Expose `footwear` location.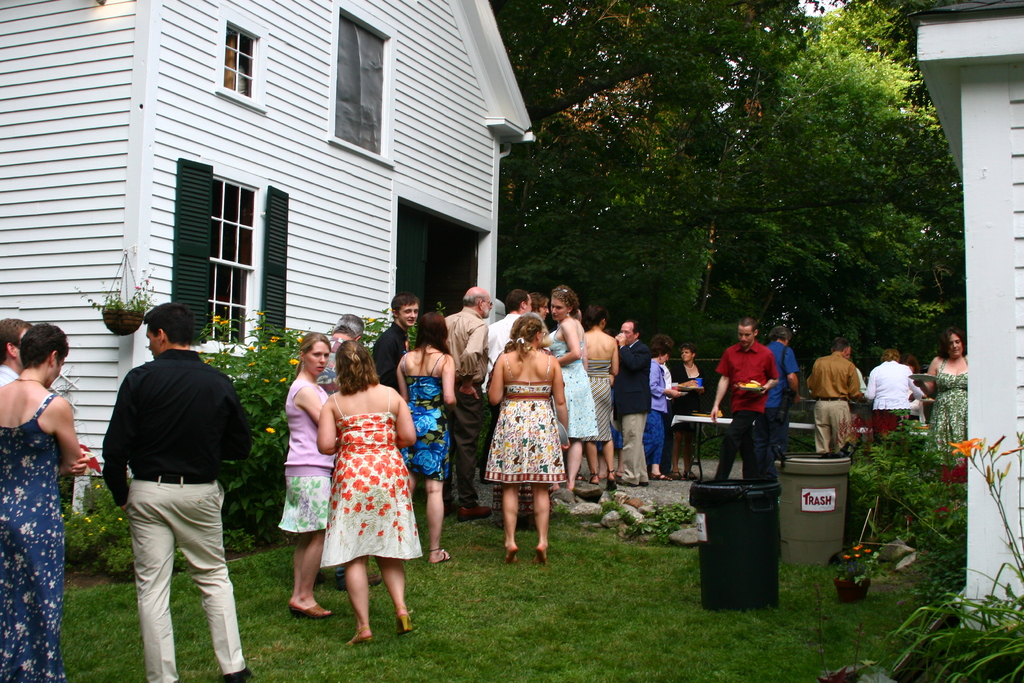
Exposed at rect(389, 611, 423, 637).
